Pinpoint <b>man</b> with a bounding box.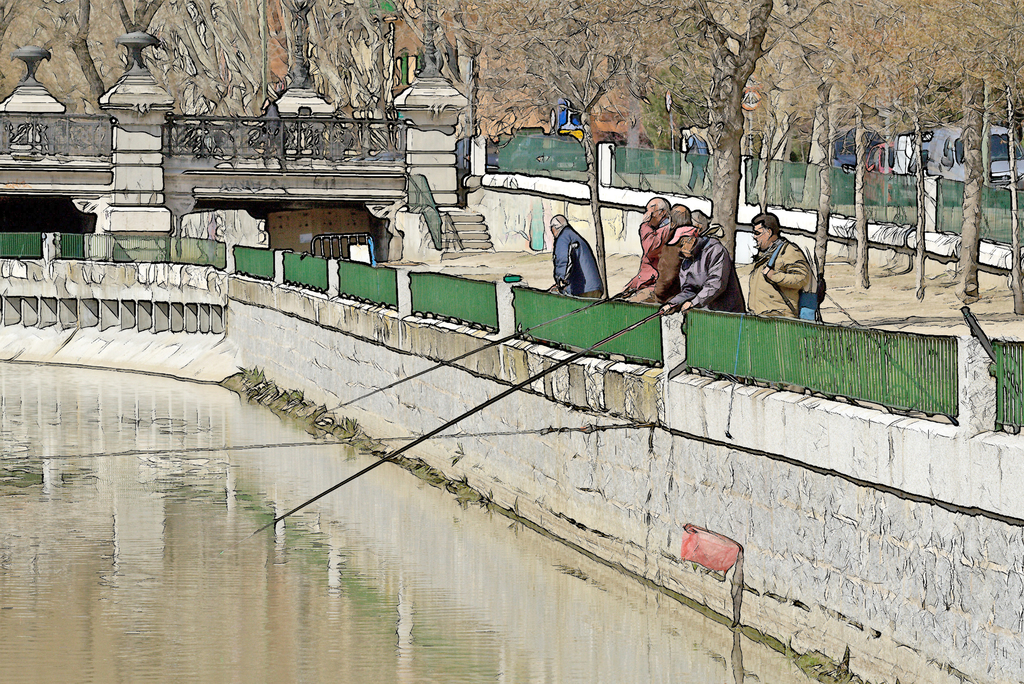
[x1=679, y1=220, x2=744, y2=314].
